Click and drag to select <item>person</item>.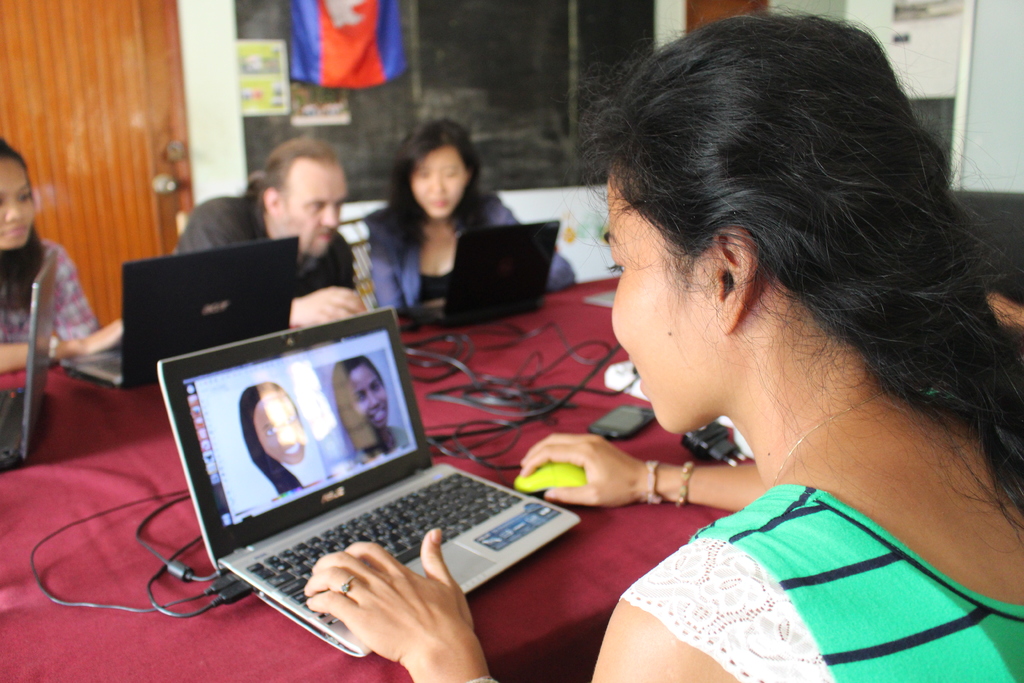
Selection: 0,136,124,378.
